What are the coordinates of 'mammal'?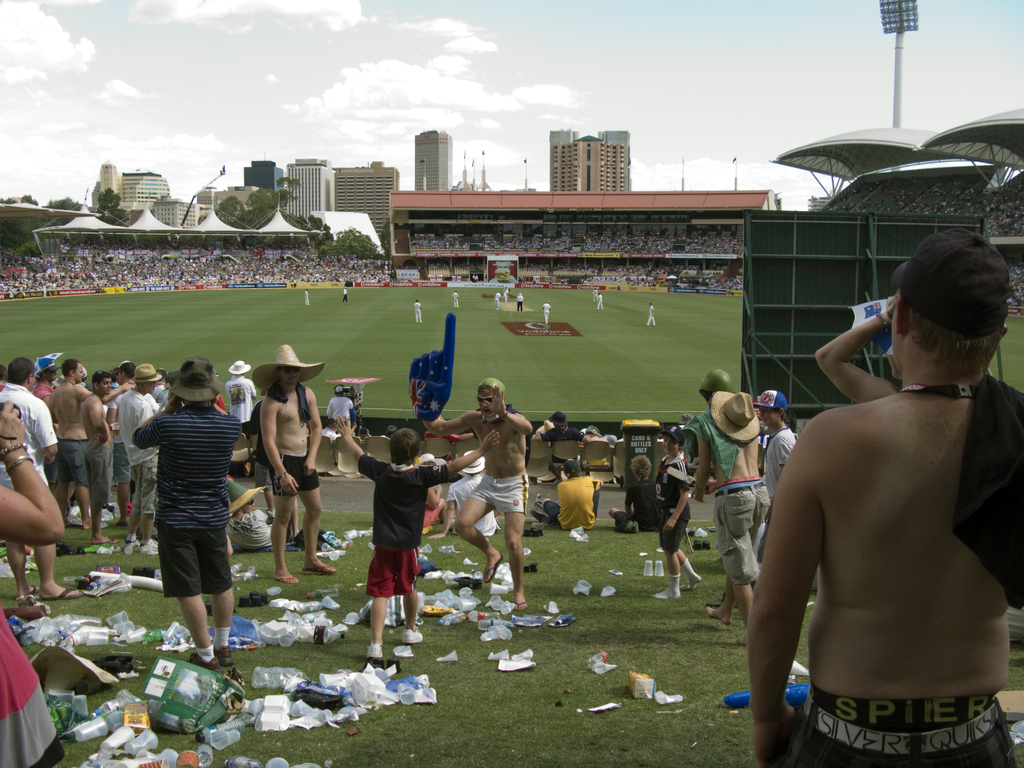
BBox(304, 289, 310, 305).
